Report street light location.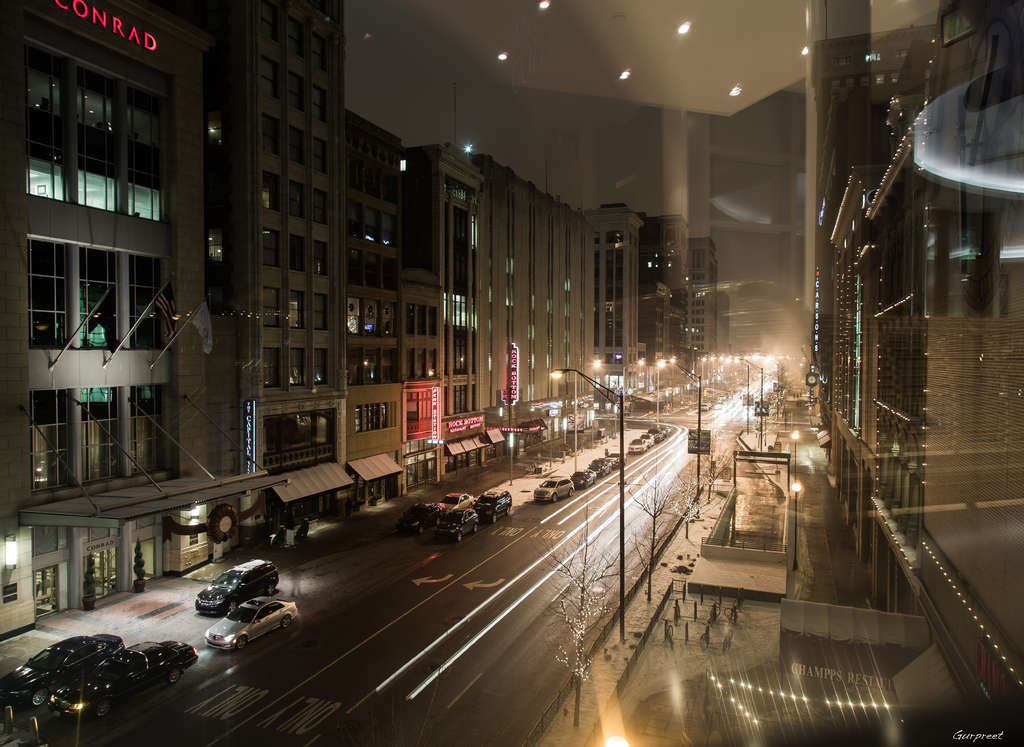
Report: l=710, t=354, r=724, b=404.
